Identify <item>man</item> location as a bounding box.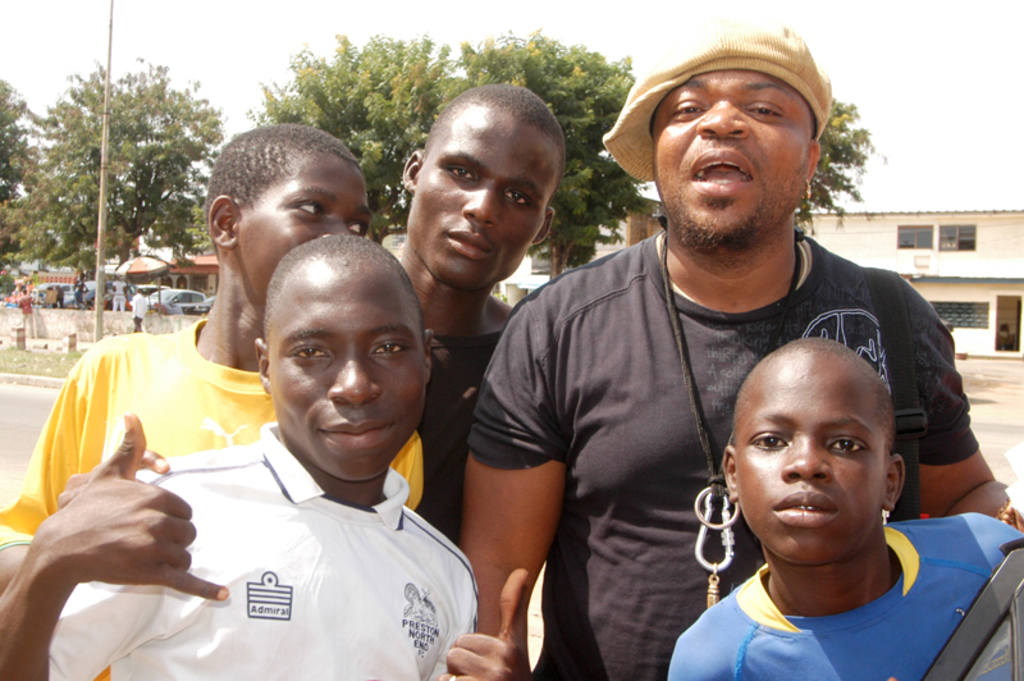
pyautogui.locateOnScreen(0, 120, 411, 554).
